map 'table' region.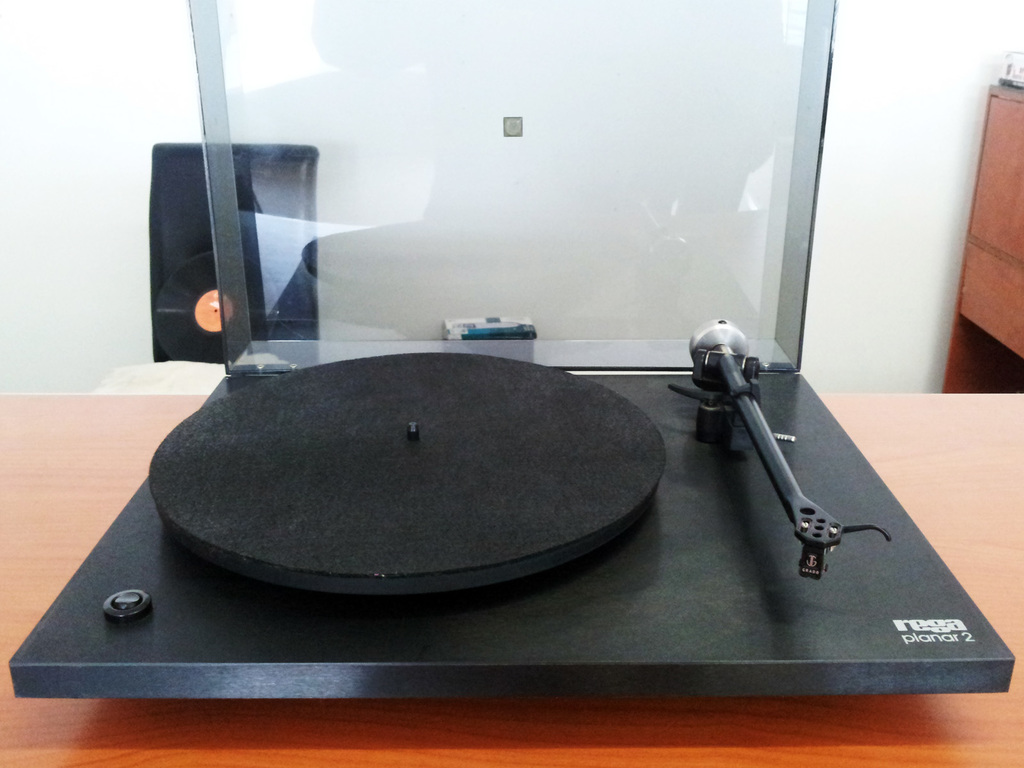
Mapped to crop(0, 371, 1023, 767).
